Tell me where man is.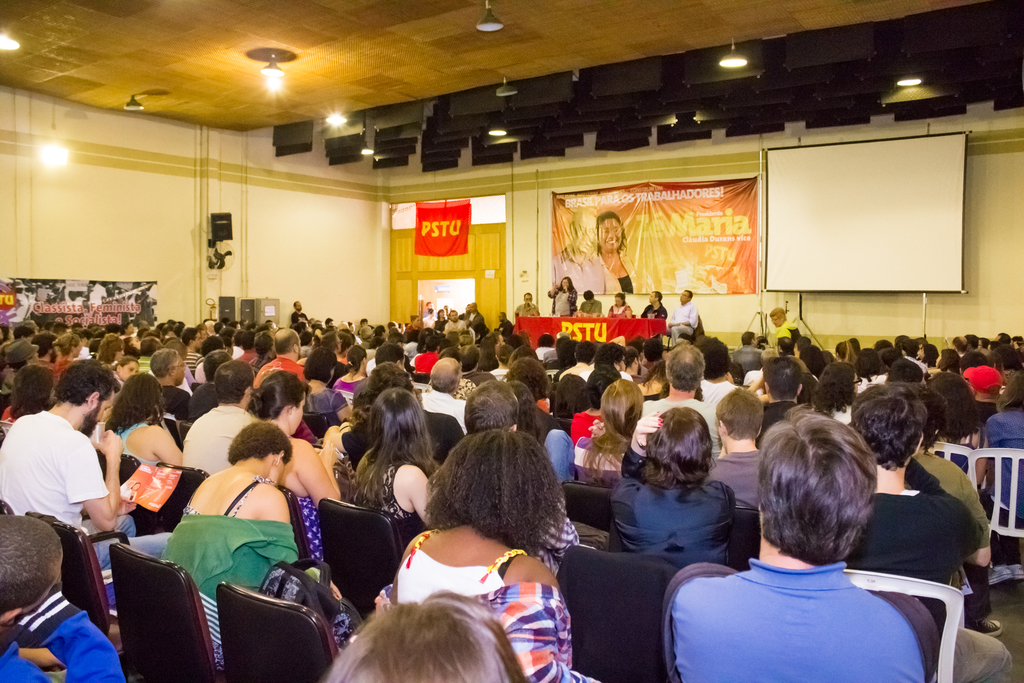
man is at rect(643, 345, 717, 468).
